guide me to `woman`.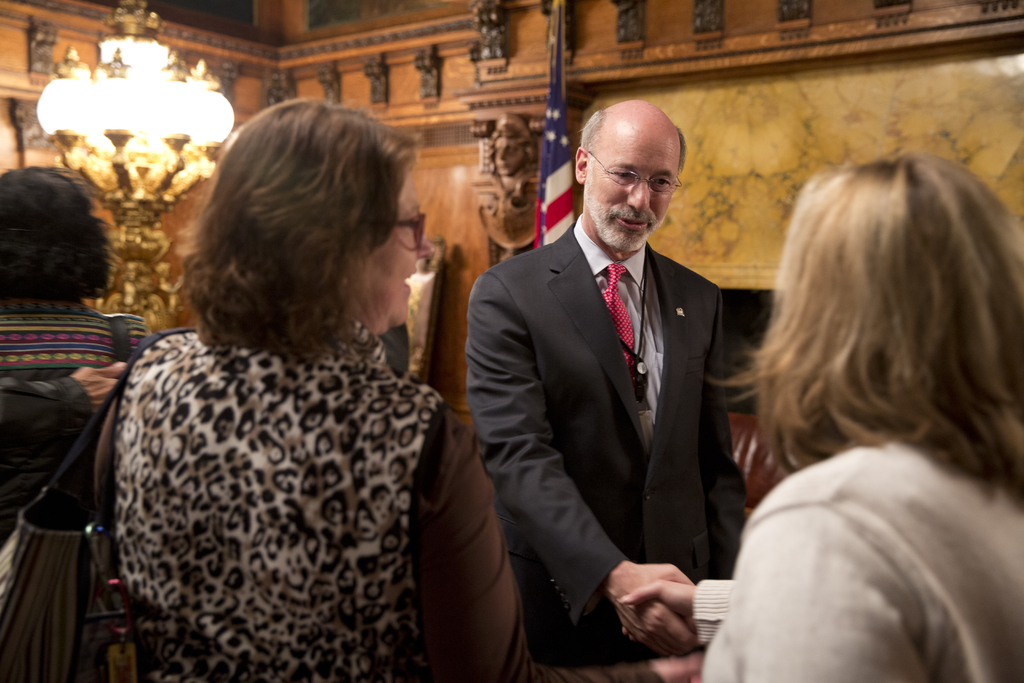
Guidance: [85, 101, 525, 682].
